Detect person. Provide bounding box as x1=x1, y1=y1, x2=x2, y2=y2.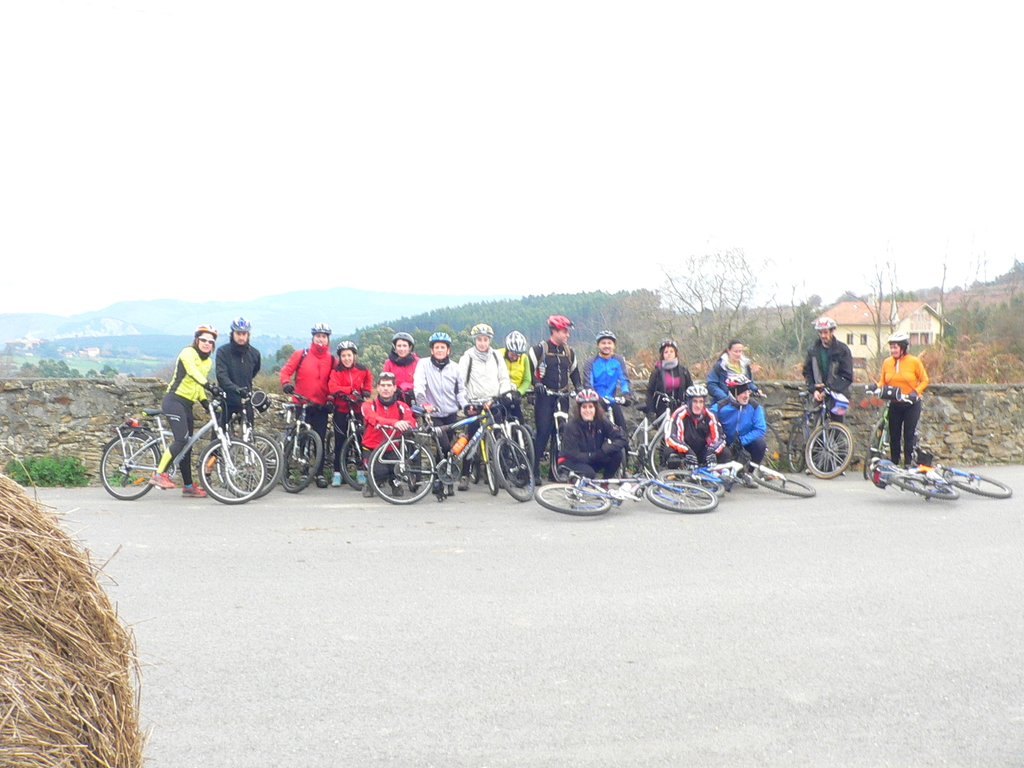
x1=665, y1=383, x2=728, y2=471.
